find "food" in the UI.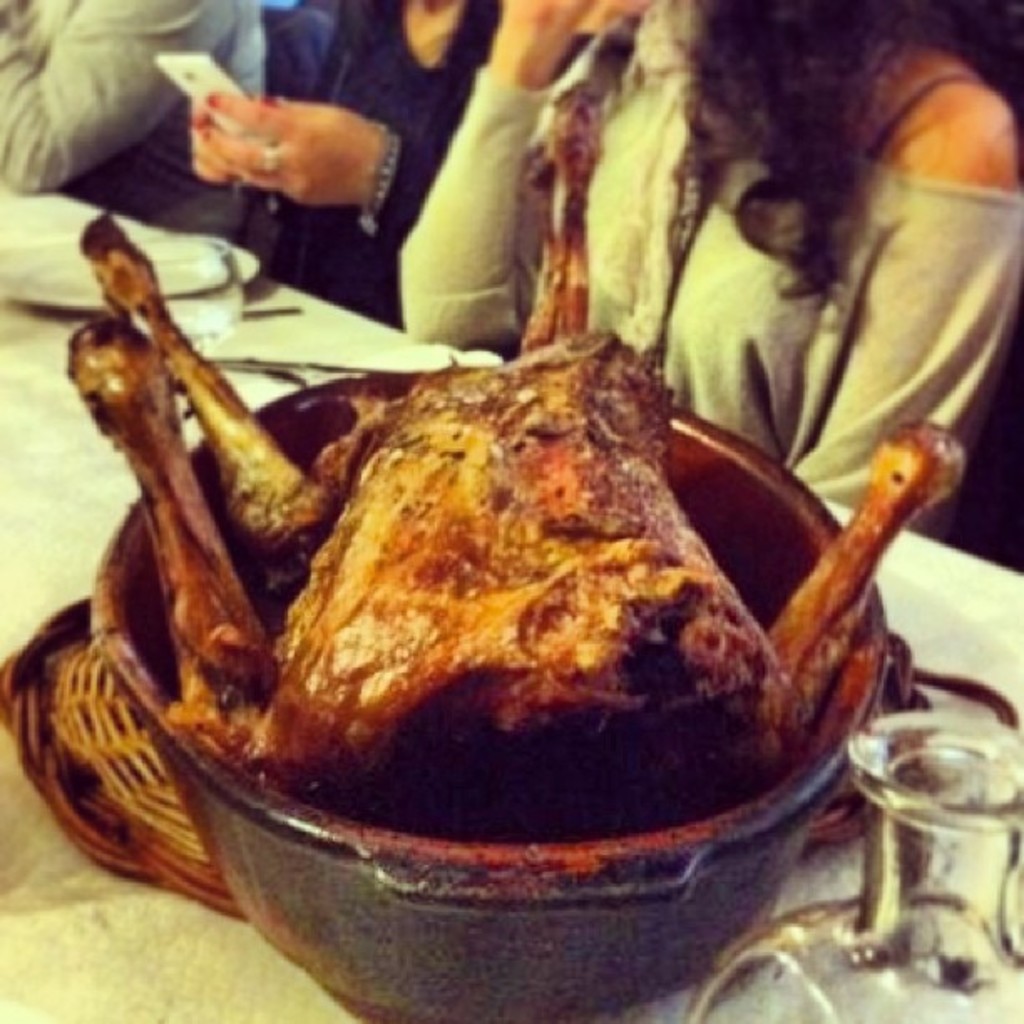
UI element at select_region(54, 296, 768, 850).
